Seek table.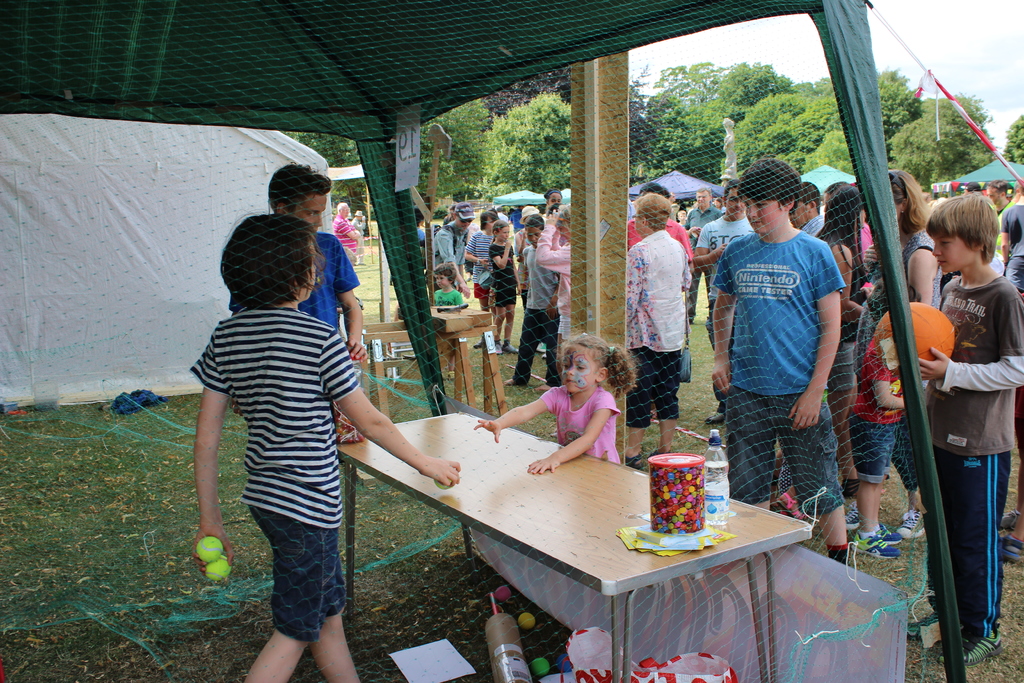
Rect(337, 410, 817, 682).
